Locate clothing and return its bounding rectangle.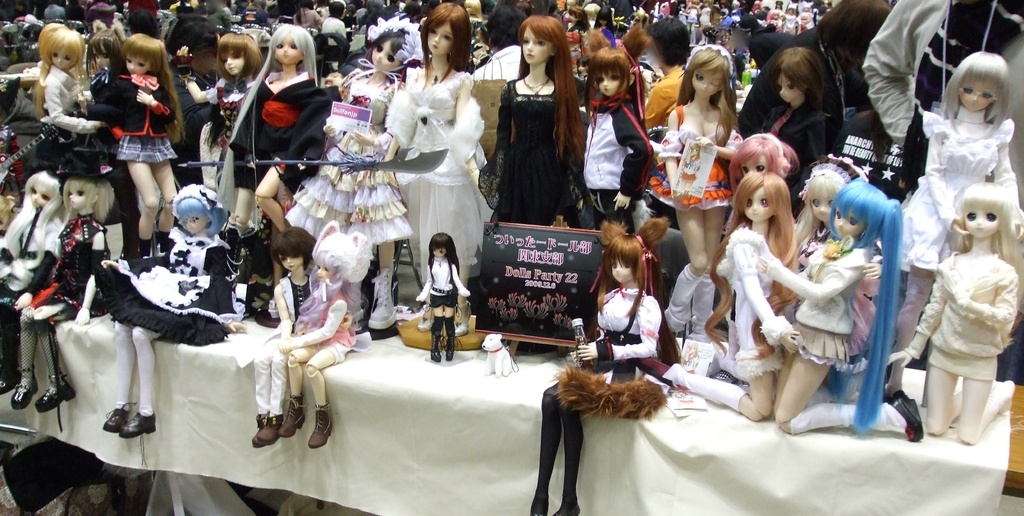
{"left": 722, "top": 199, "right": 797, "bottom": 369}.
